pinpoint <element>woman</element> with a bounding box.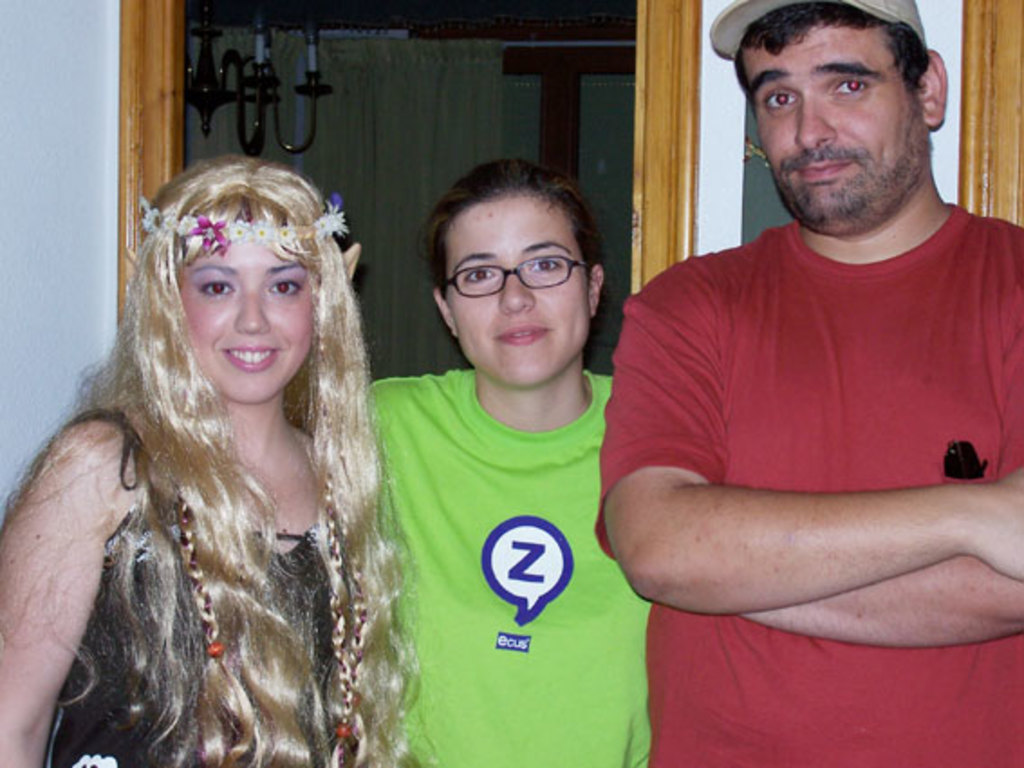
14,141,433,752.
